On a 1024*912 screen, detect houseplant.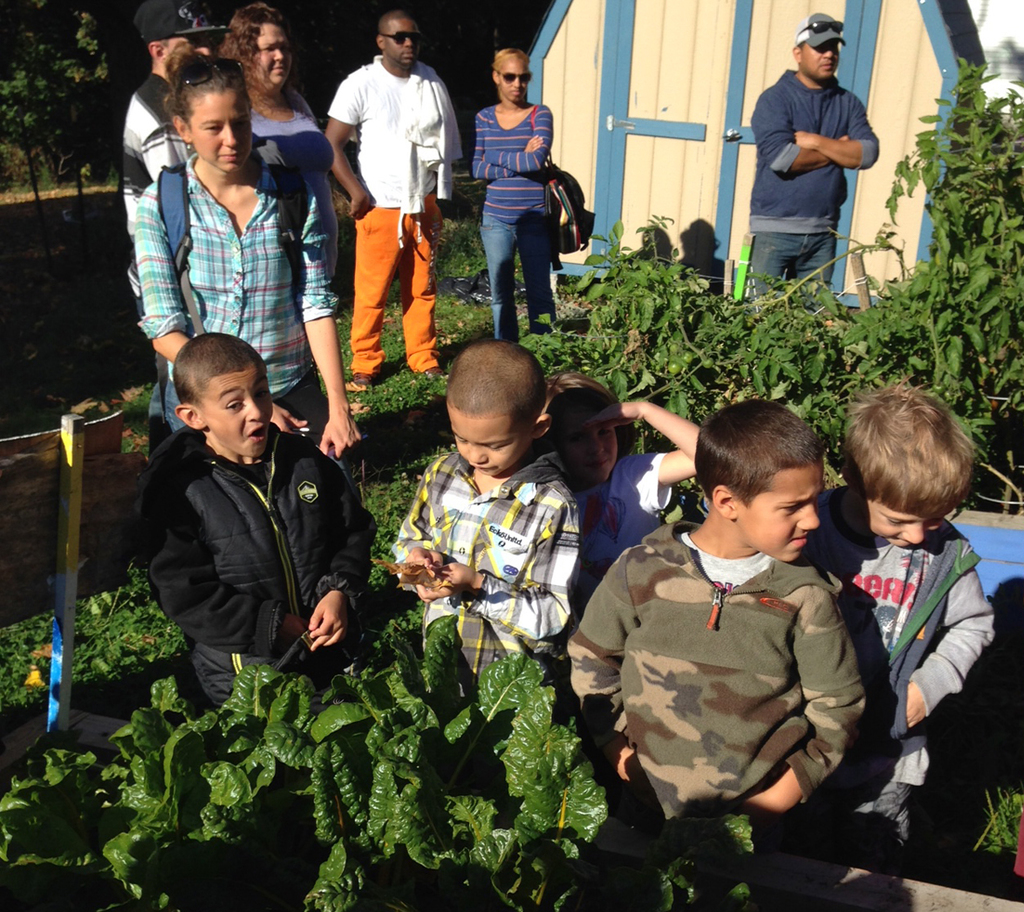
{"left": 12, "top": 691, "right": 218, "bottom": 911}.
